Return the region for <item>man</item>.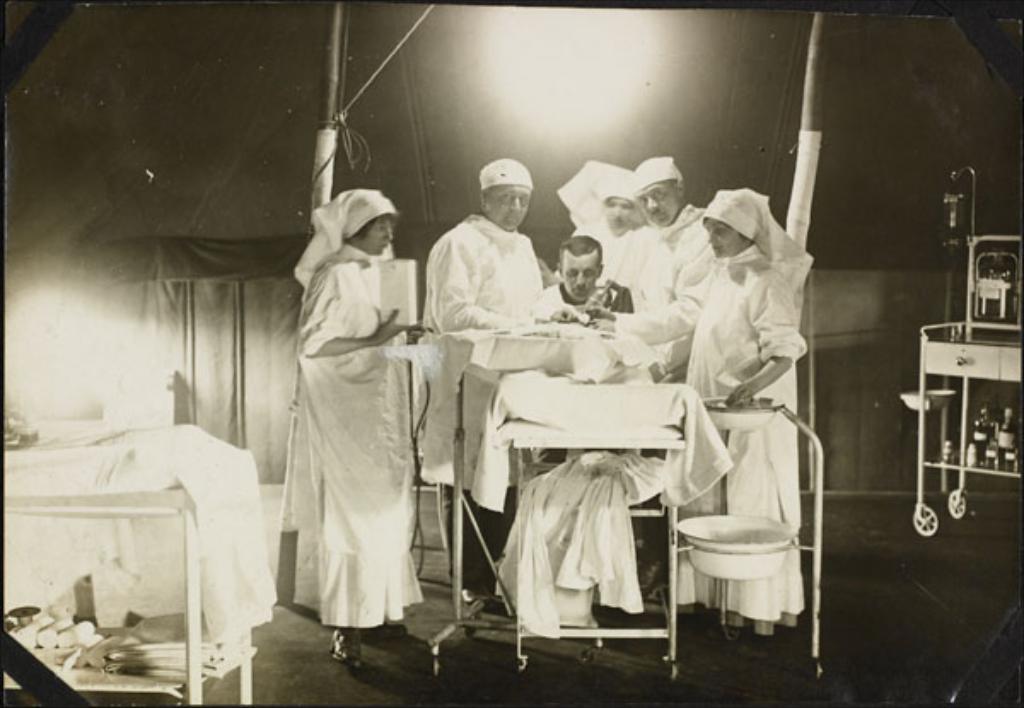
bbox=(606, 152, 713, 372).
